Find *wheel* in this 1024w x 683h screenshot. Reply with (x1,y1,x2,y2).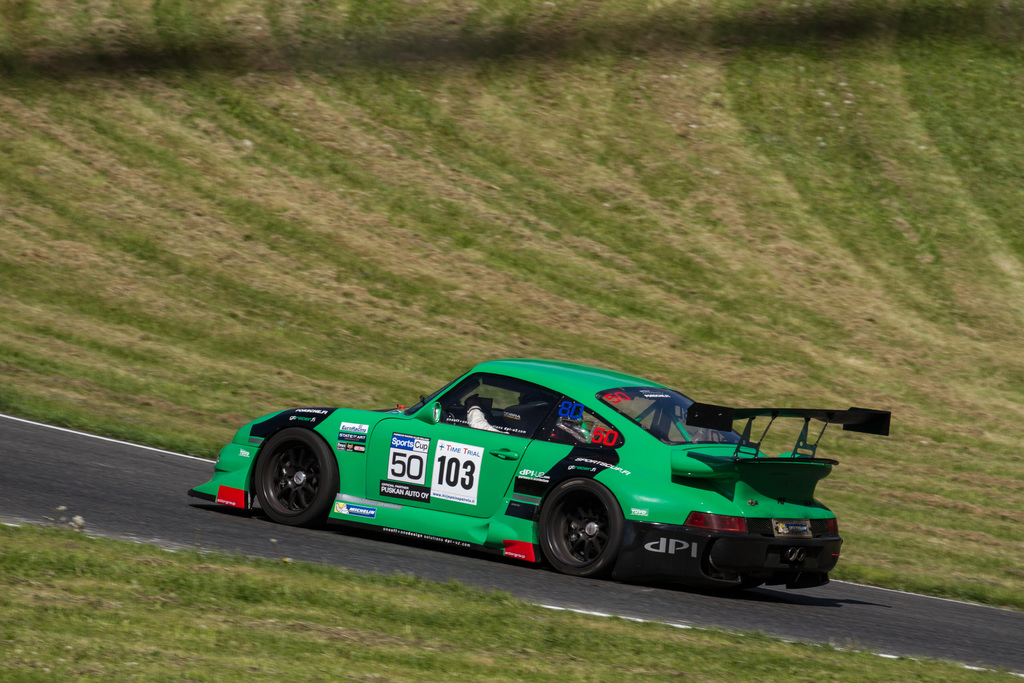
(536,477,633,577).
